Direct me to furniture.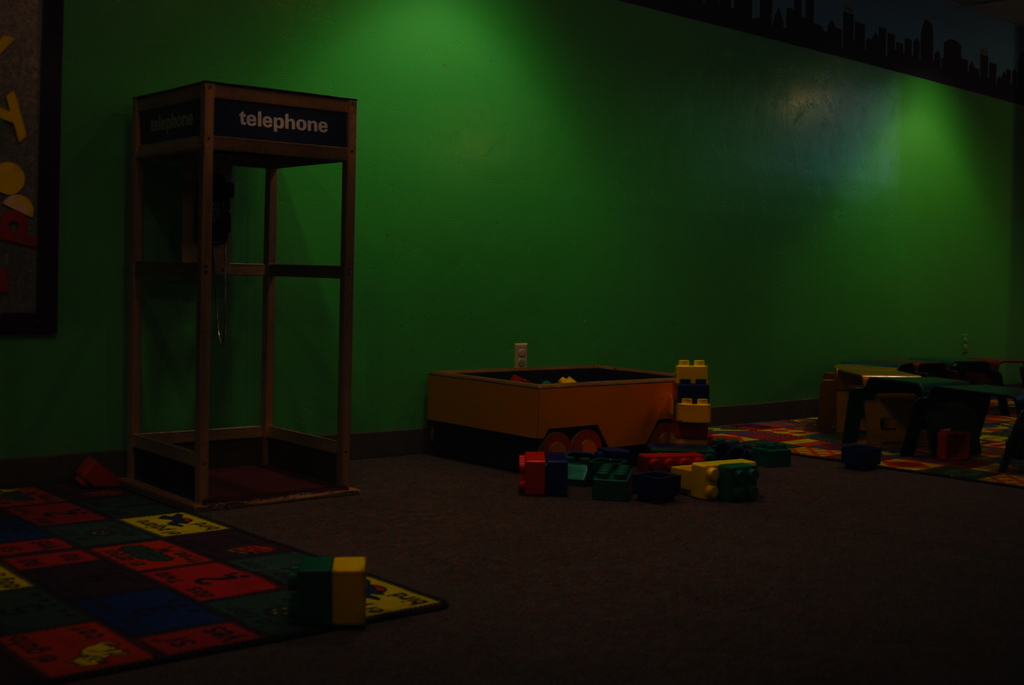
Direction: rect(122, 77, 360, 512).
